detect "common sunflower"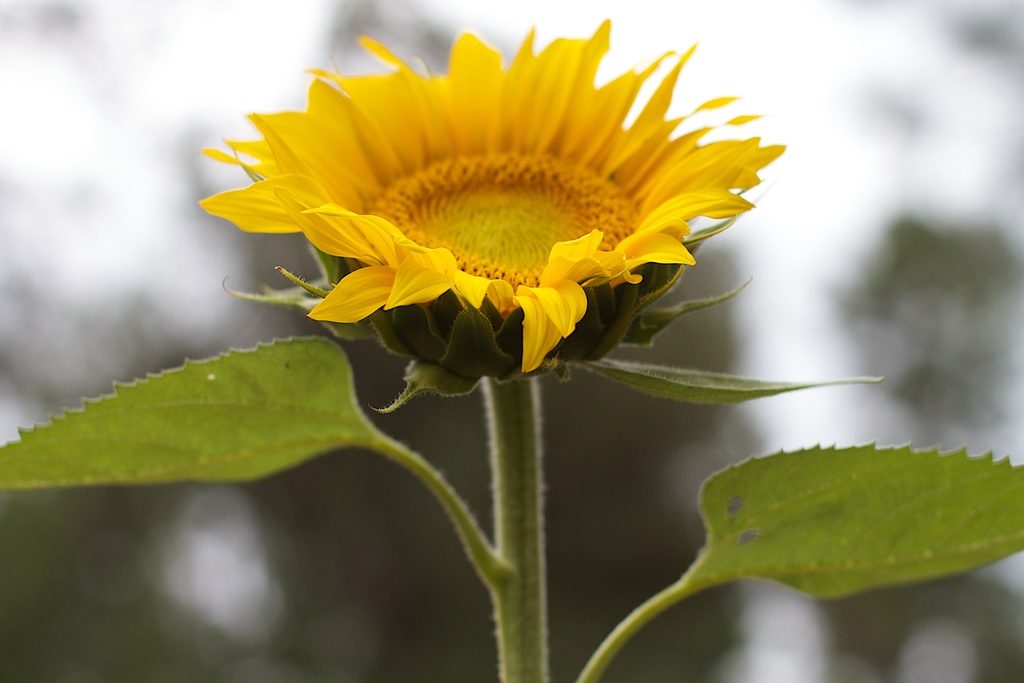
rect(198, 17, 783, 385)
